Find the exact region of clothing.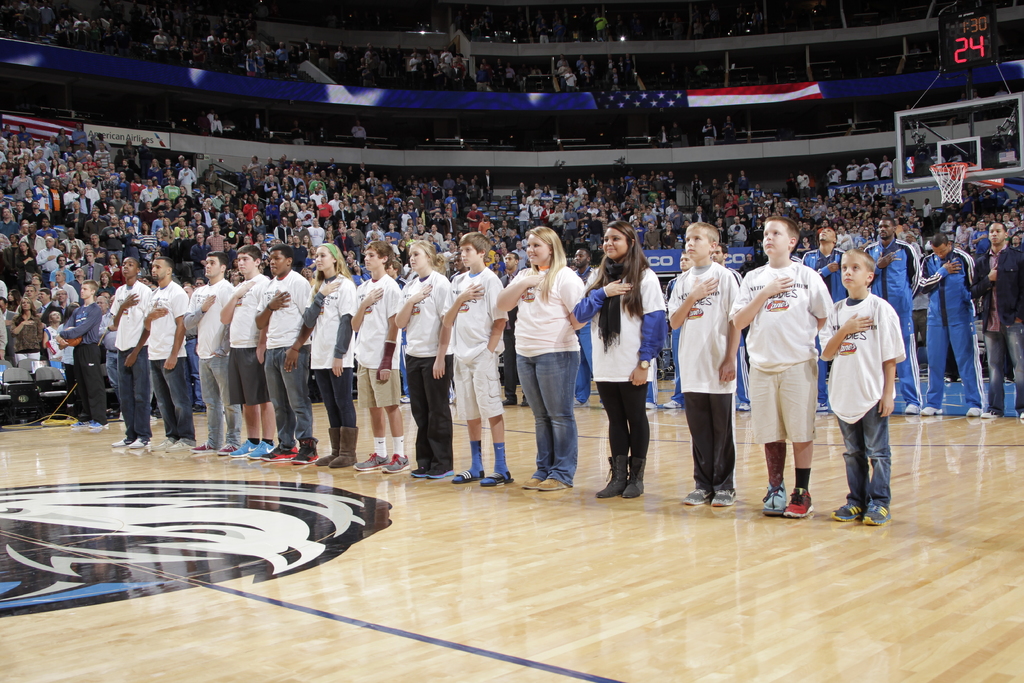
Exact region: <region>303, 272, 360, 434</region>.
